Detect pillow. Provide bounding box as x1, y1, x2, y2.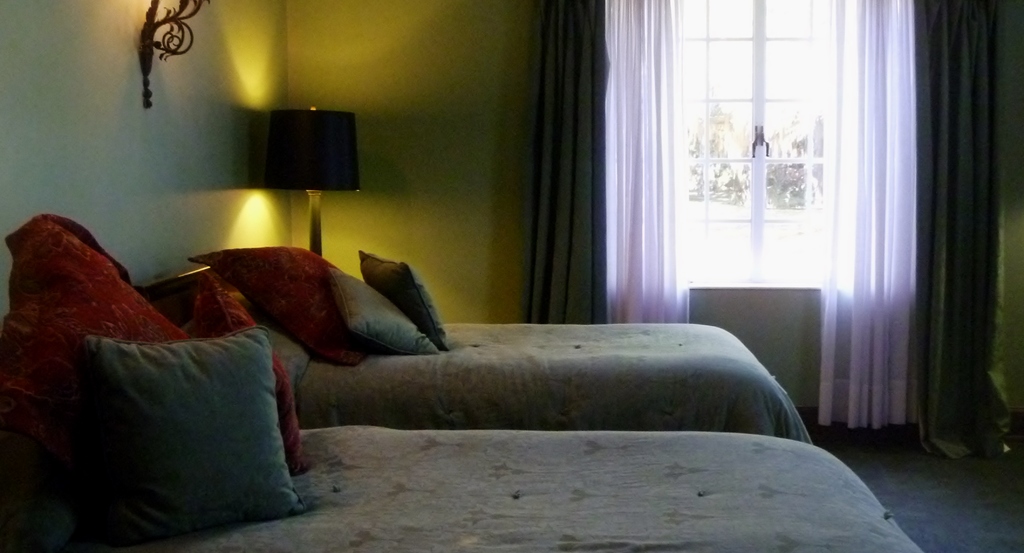
128, 265, 303, 485.
